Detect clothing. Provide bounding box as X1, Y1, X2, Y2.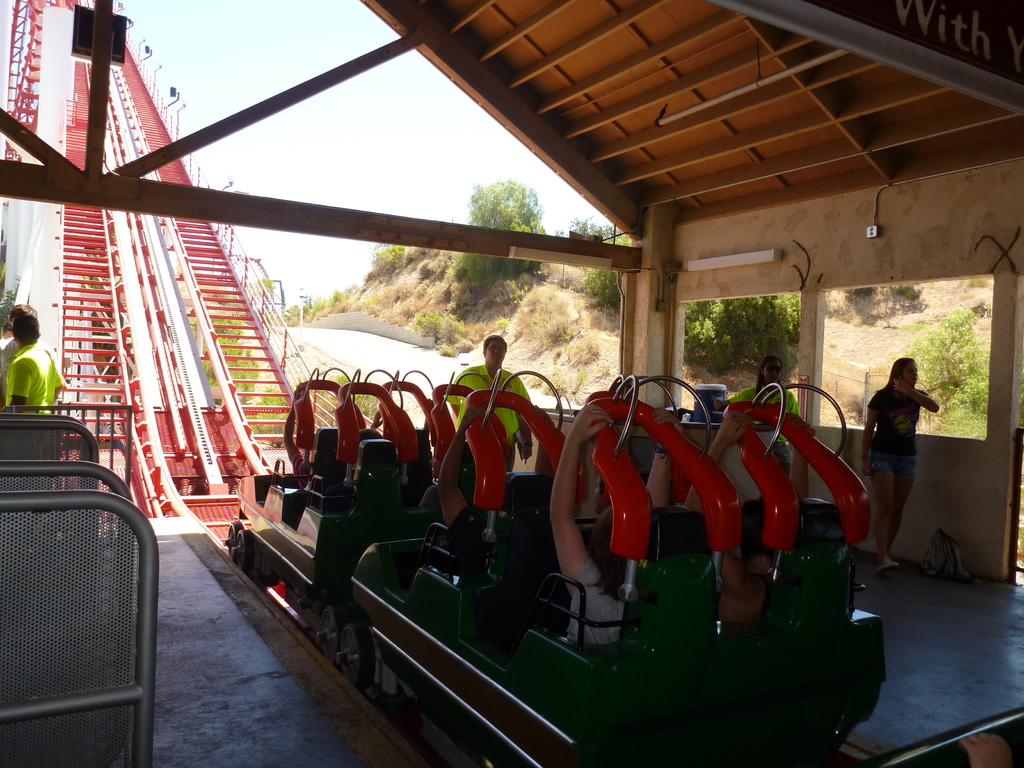
323, 482, 351, 514.
